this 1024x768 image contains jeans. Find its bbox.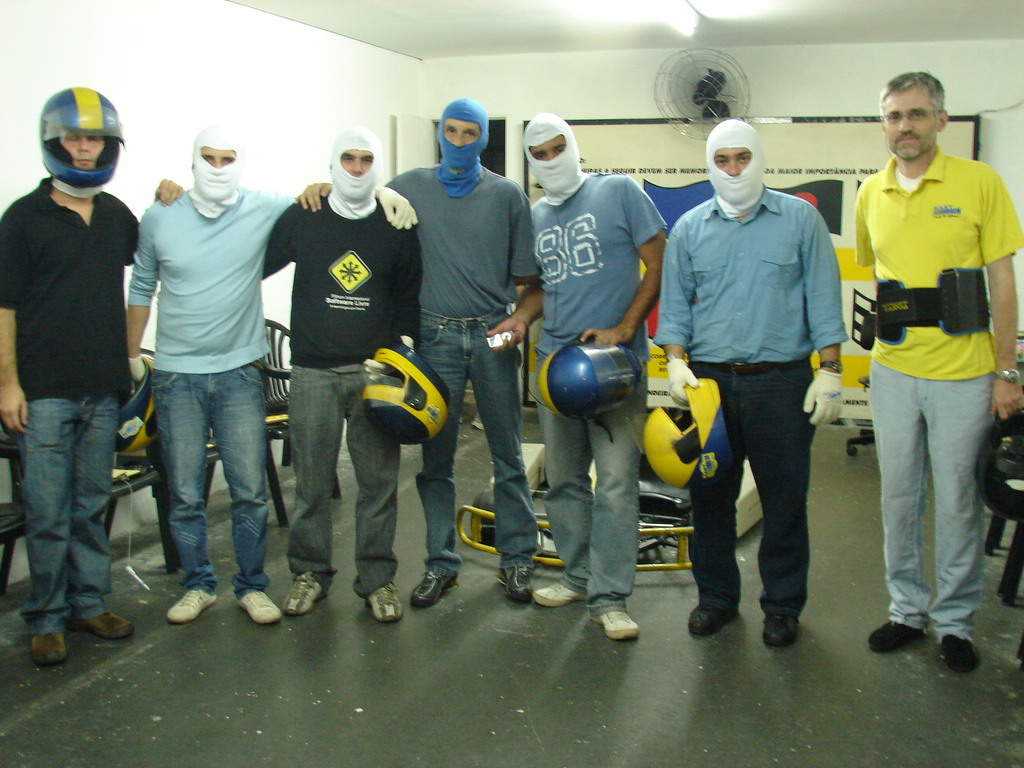
select_region(148, 353, 273, 593).
